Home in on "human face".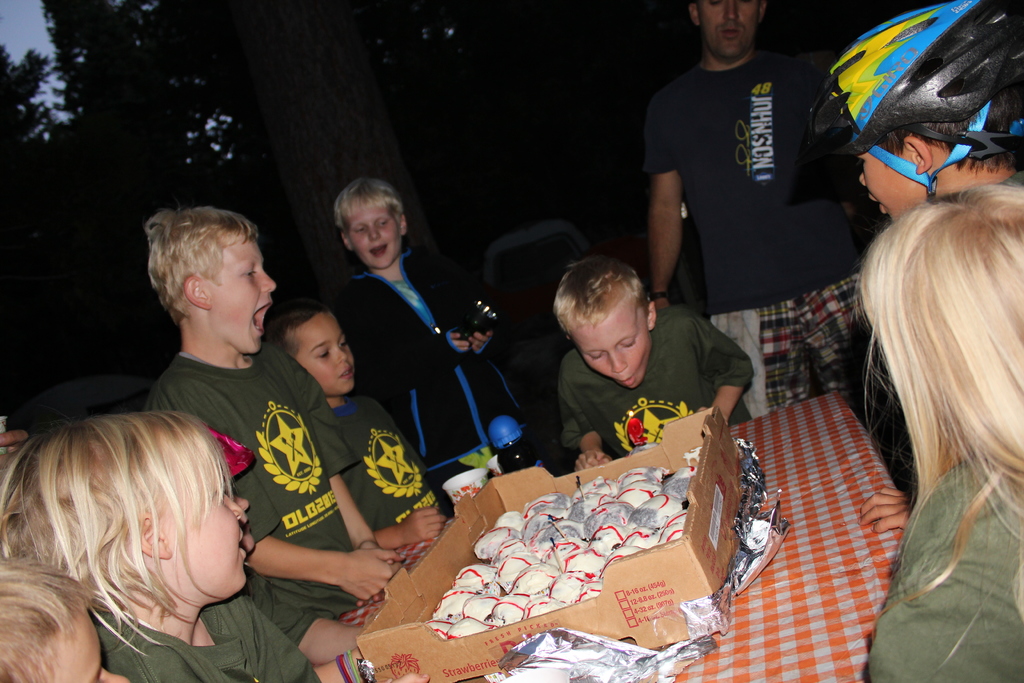
Homed in at <region>854, 152, 918, 219</region>.
